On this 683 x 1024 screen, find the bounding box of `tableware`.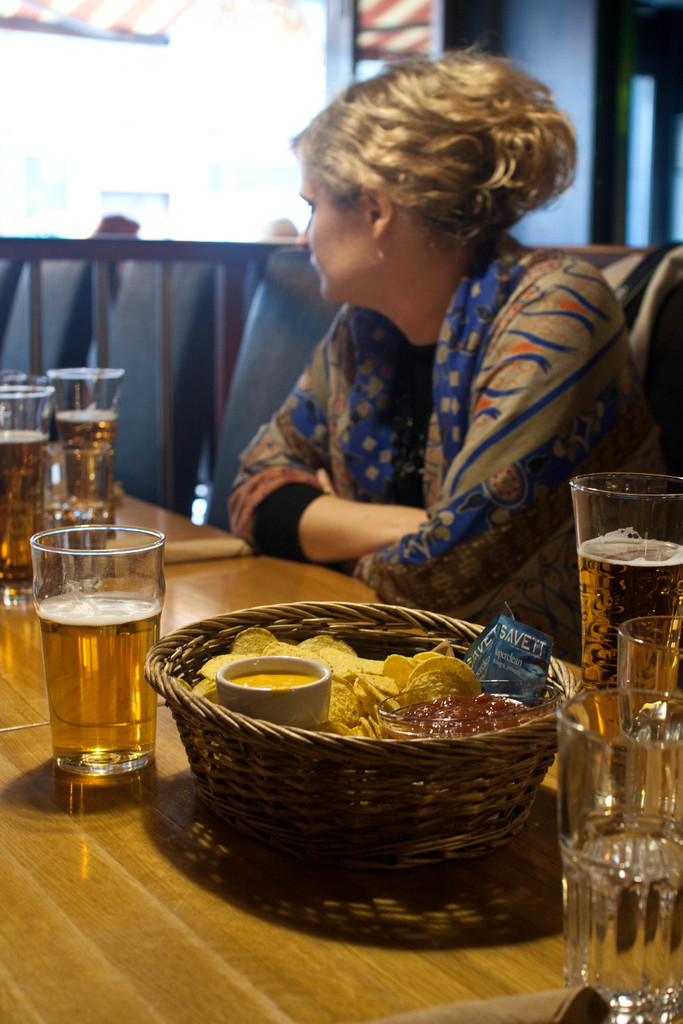
Bounding box: box(571, 470, 682, 694).
